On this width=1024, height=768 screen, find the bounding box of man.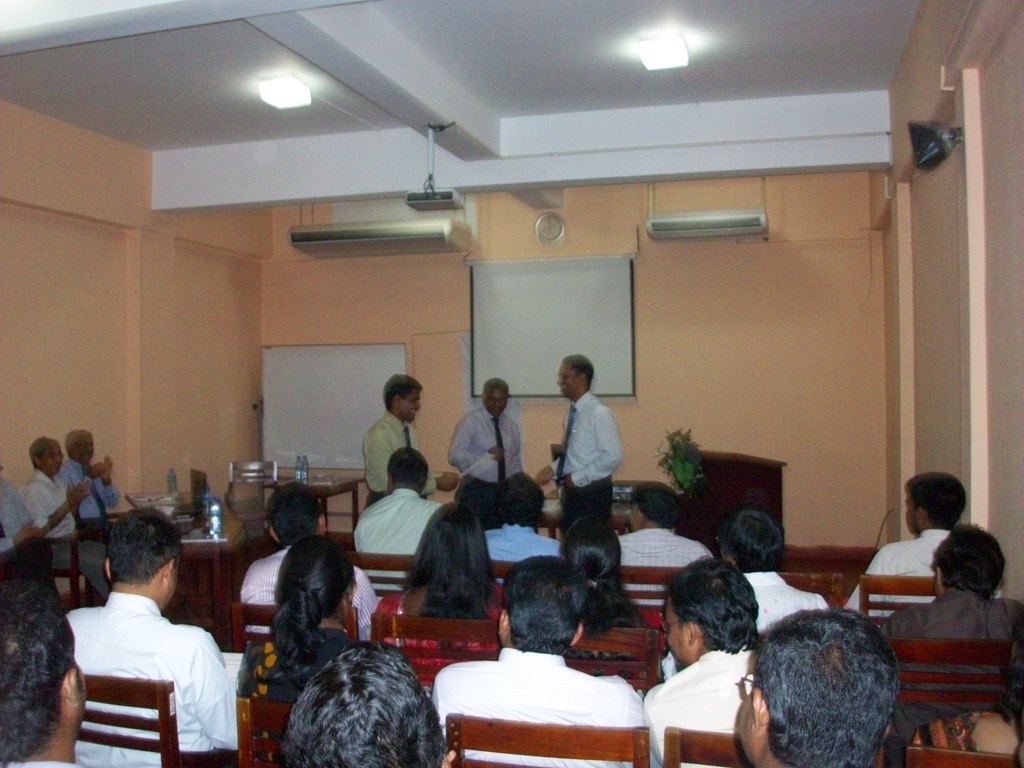
Bounding box: Rect(0, 564, 88, 767).
